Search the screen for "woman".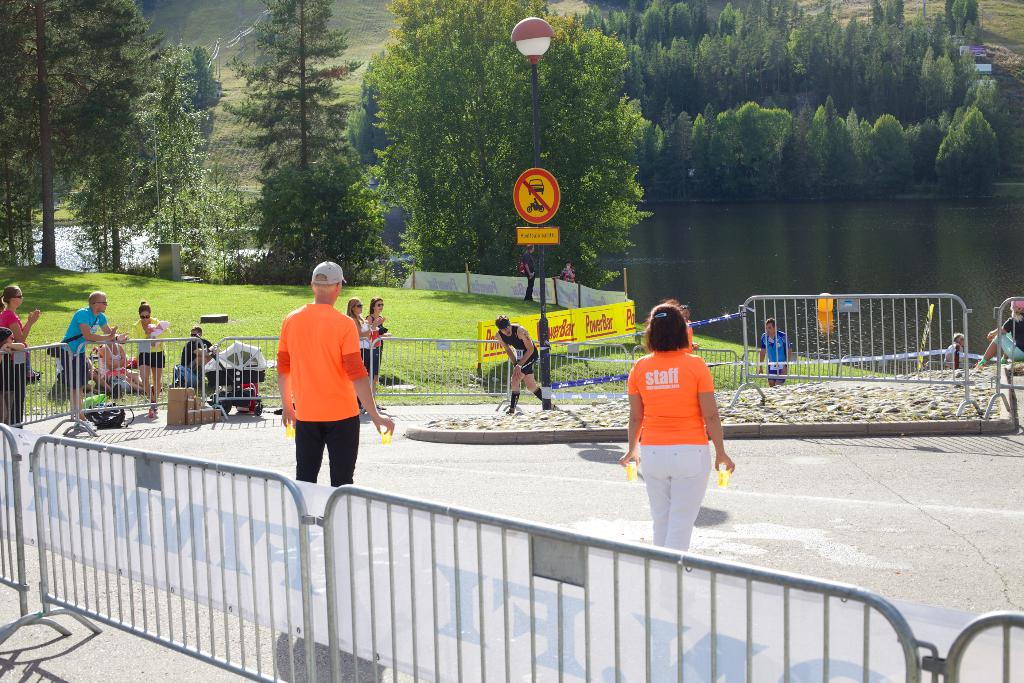
Found at {"left": 132, "top": 298, "right": 172, "bottom": 403}.
